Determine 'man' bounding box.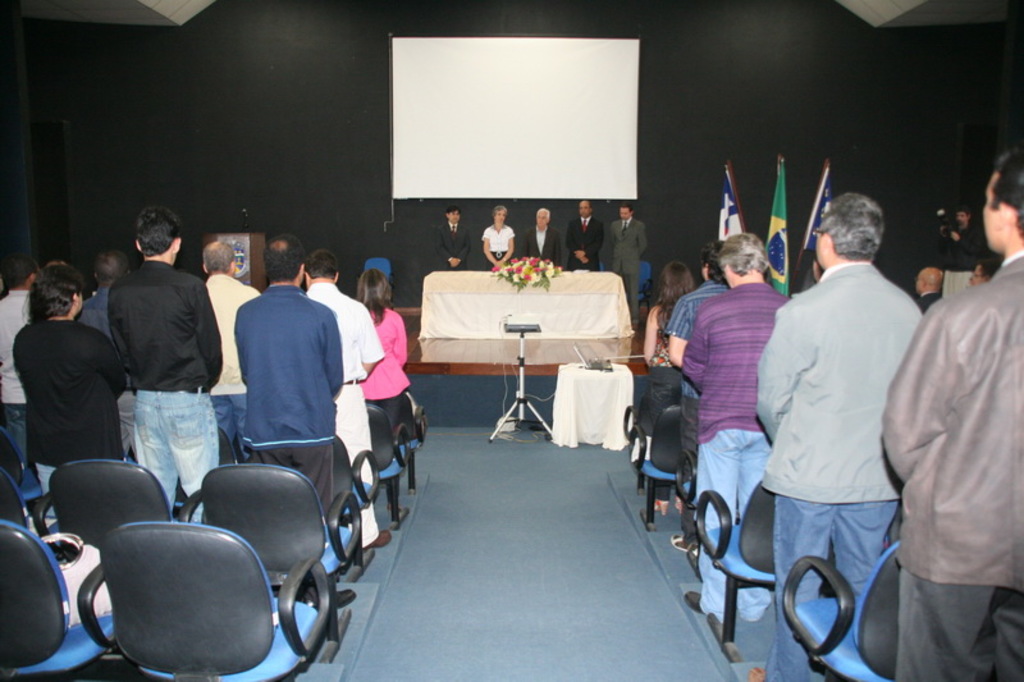
Determined: pyautogui.locateOnScreen(809, 250, 827, 282).
